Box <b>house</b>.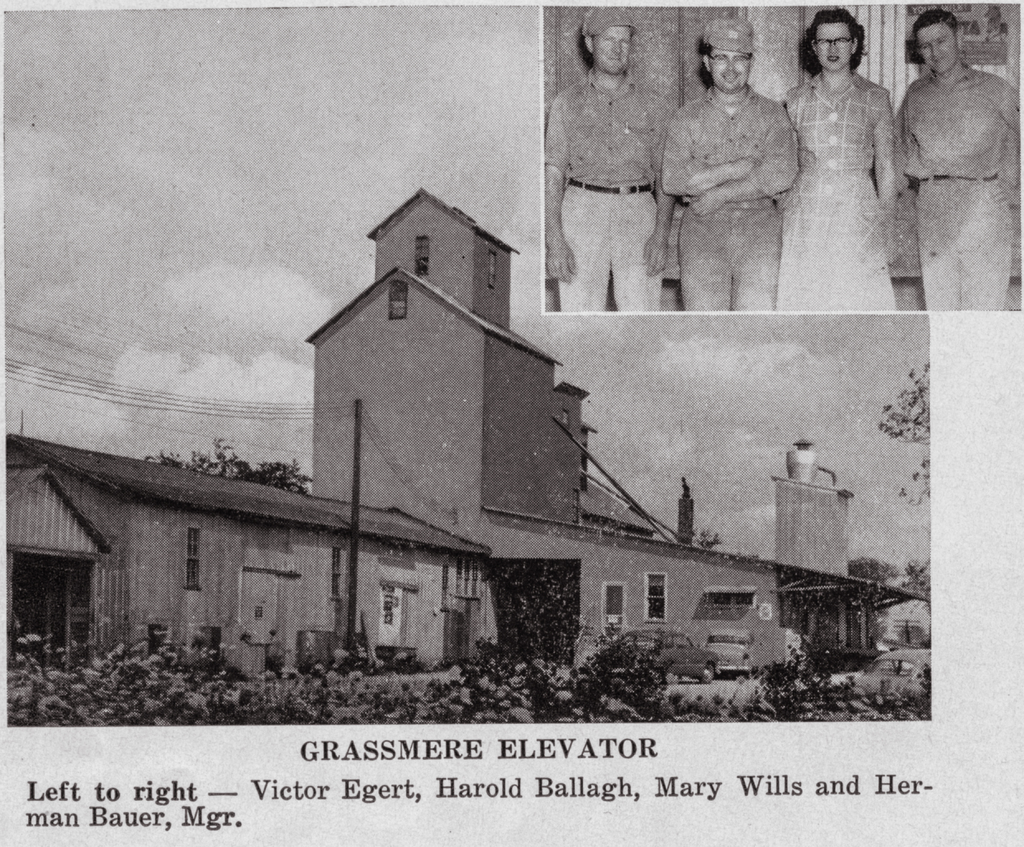
bbox(4, 473, 495, 726).
